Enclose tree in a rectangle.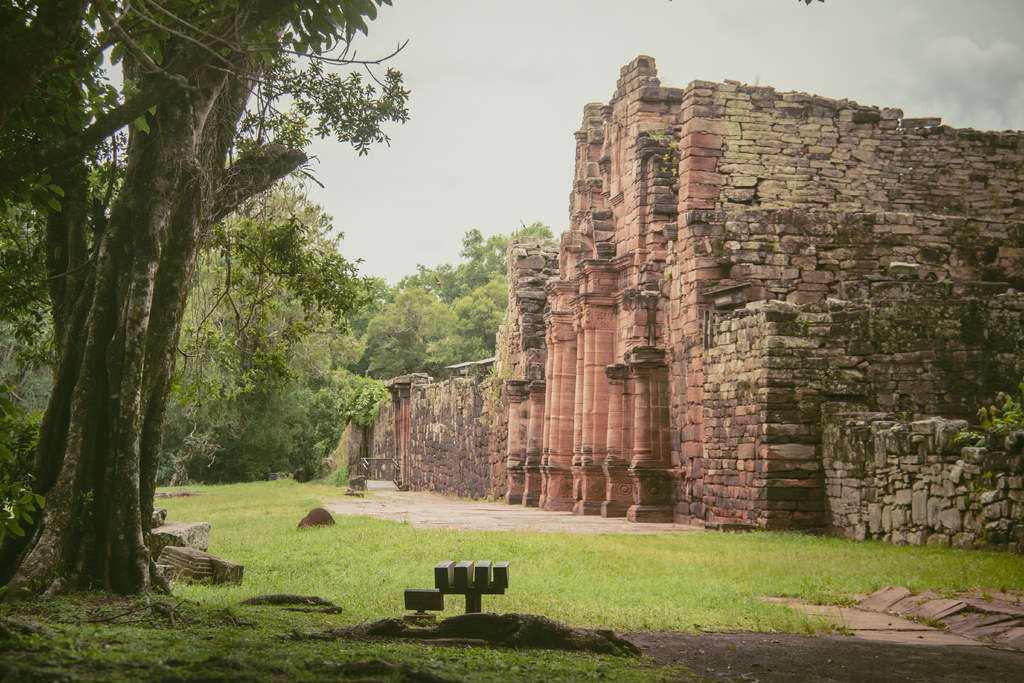
339, 214, 570, 398.
